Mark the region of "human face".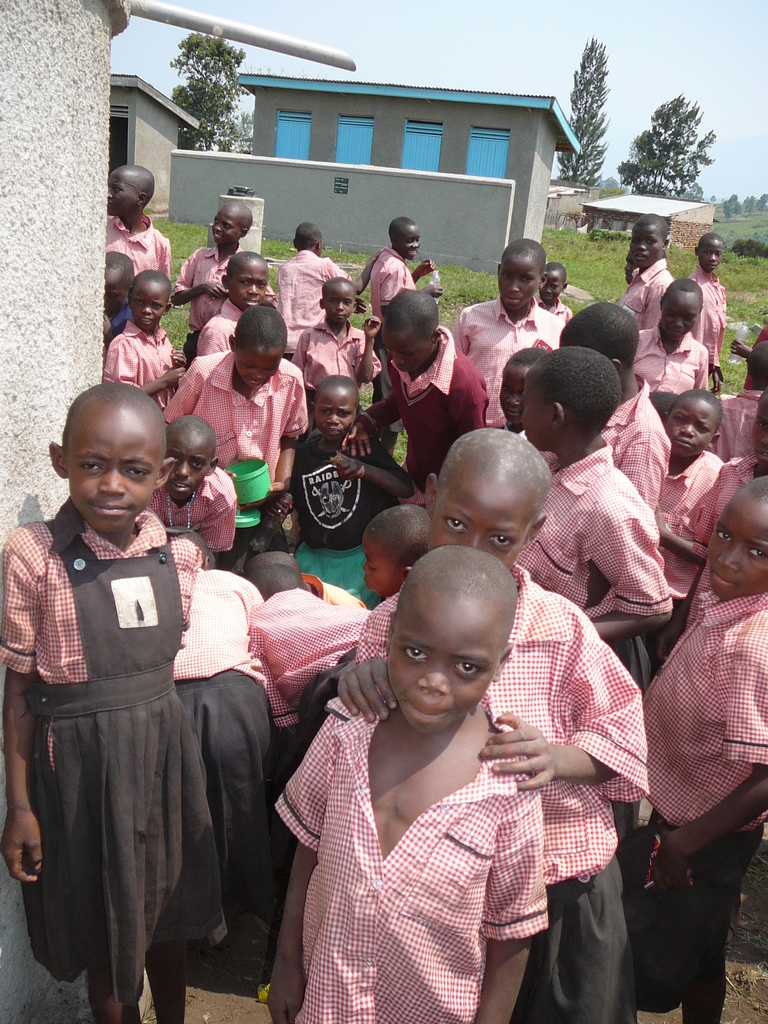
Region: region(215, 216, 234, 241).
